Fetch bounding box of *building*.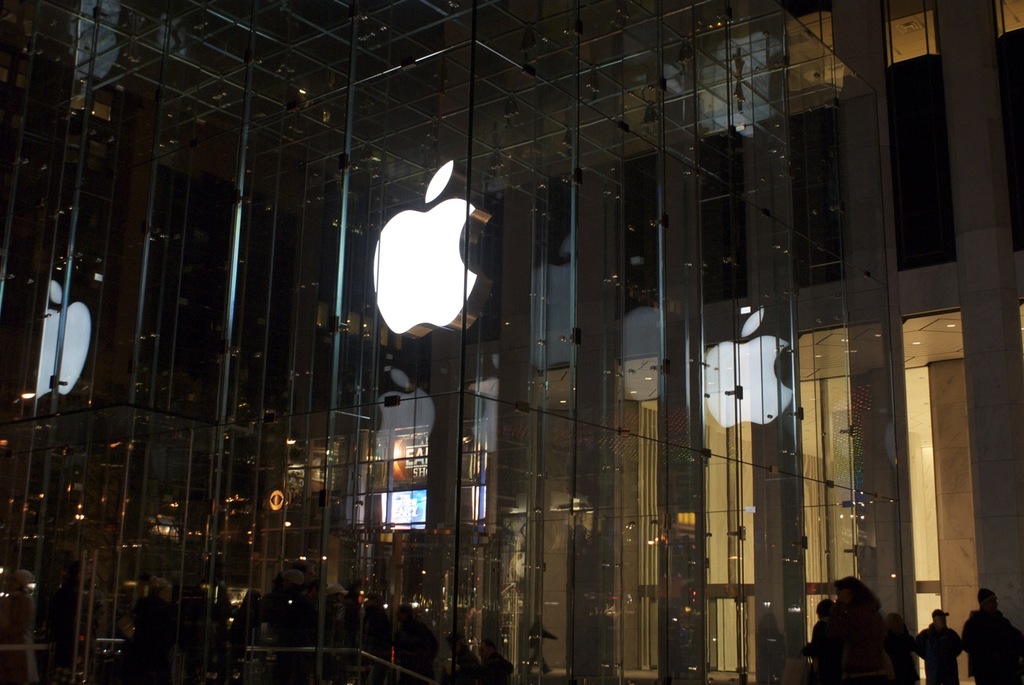
Bbox: {"x1": 0, "y1": 2, "x2": 1023, "y2": 684}.
